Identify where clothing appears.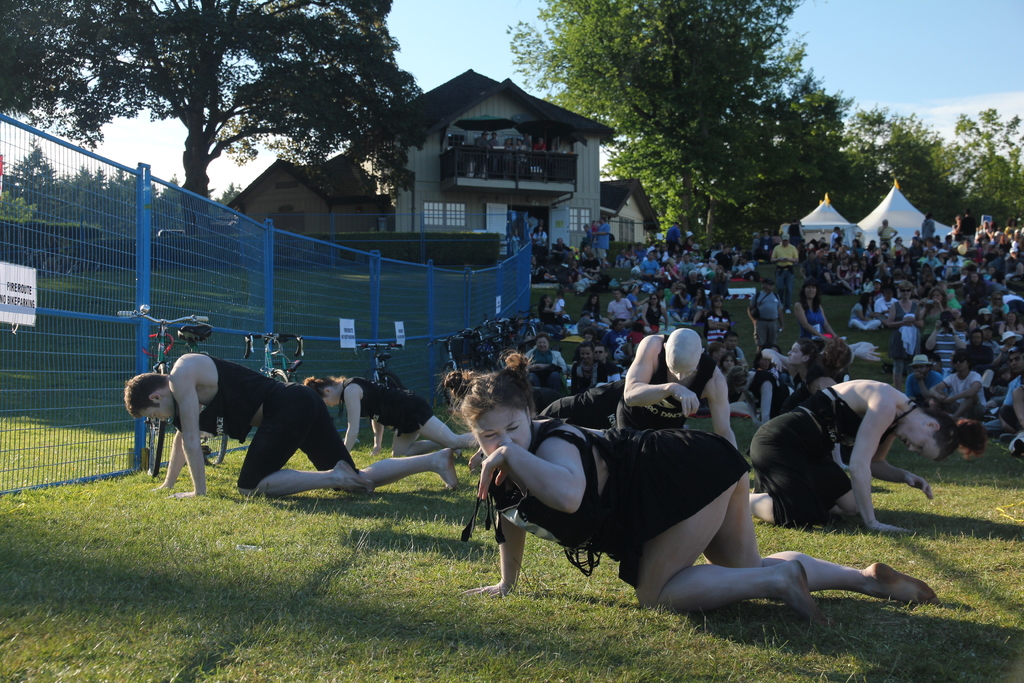
Appears at left=557, top=273, right=575, bottom=290.
